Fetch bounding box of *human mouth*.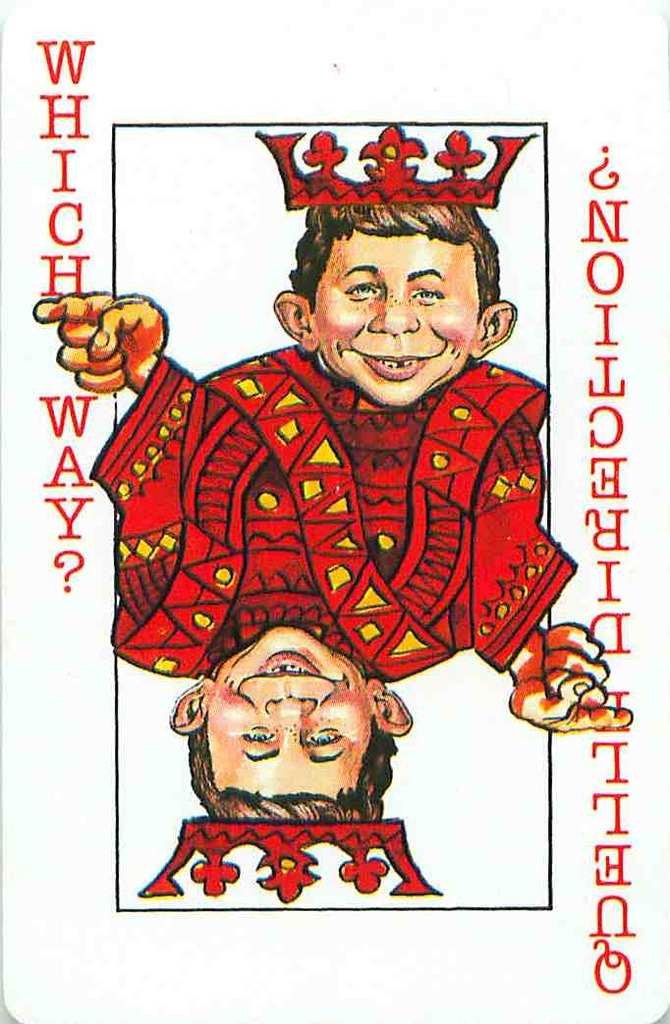
Bbox: select_region(356, 354, 439, 383).
